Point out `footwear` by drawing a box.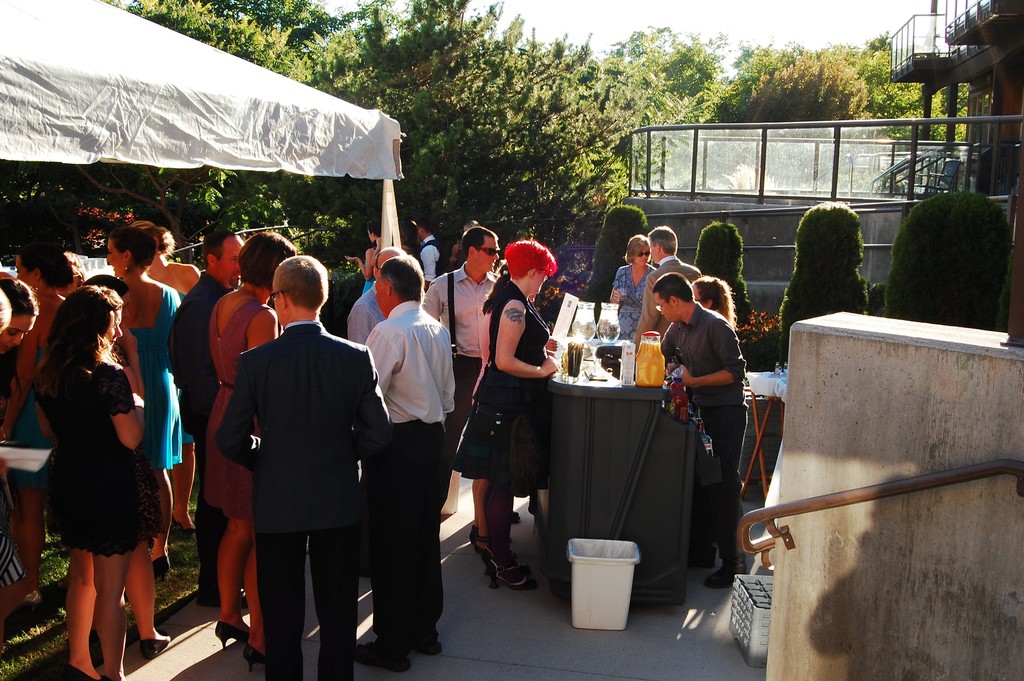
bbox=(63, 660, 115, 680).
